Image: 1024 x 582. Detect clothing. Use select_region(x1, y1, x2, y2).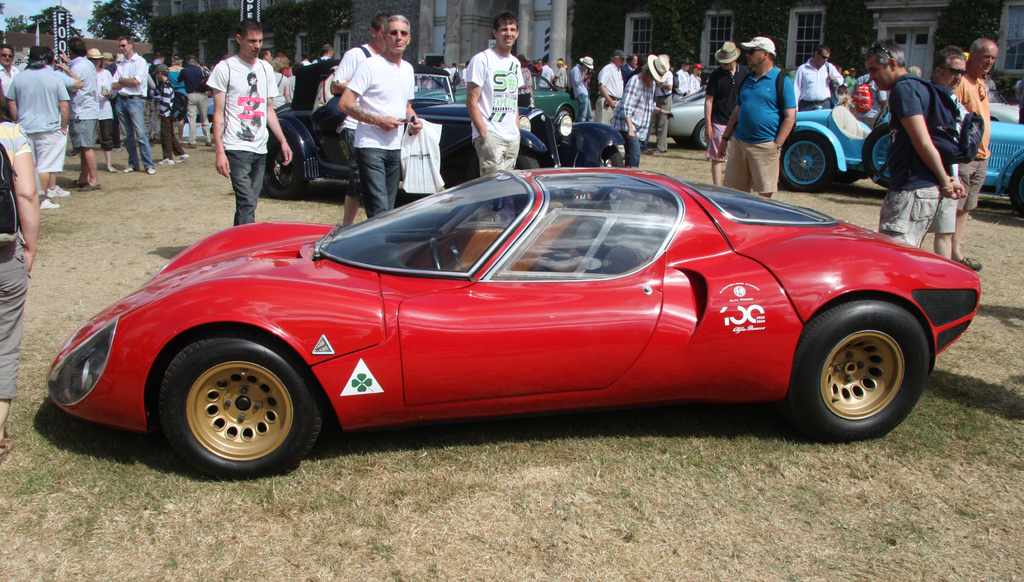
select_region(0, 117, 37, 406).
